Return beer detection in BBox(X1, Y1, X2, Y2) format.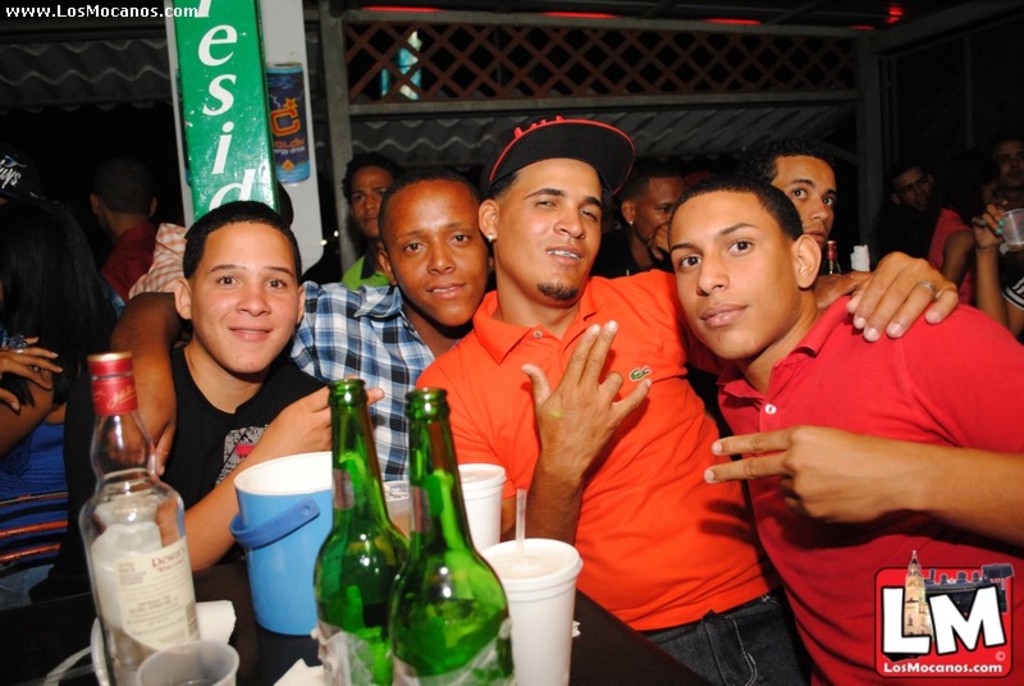
BBox(311, 375, 407, 685).
